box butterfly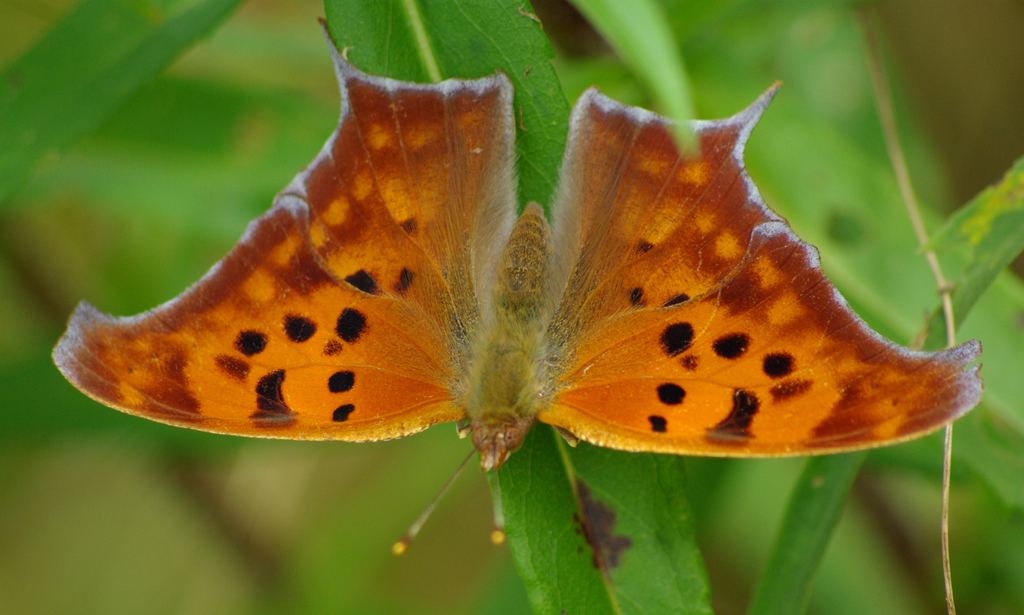
52,18,979,561
